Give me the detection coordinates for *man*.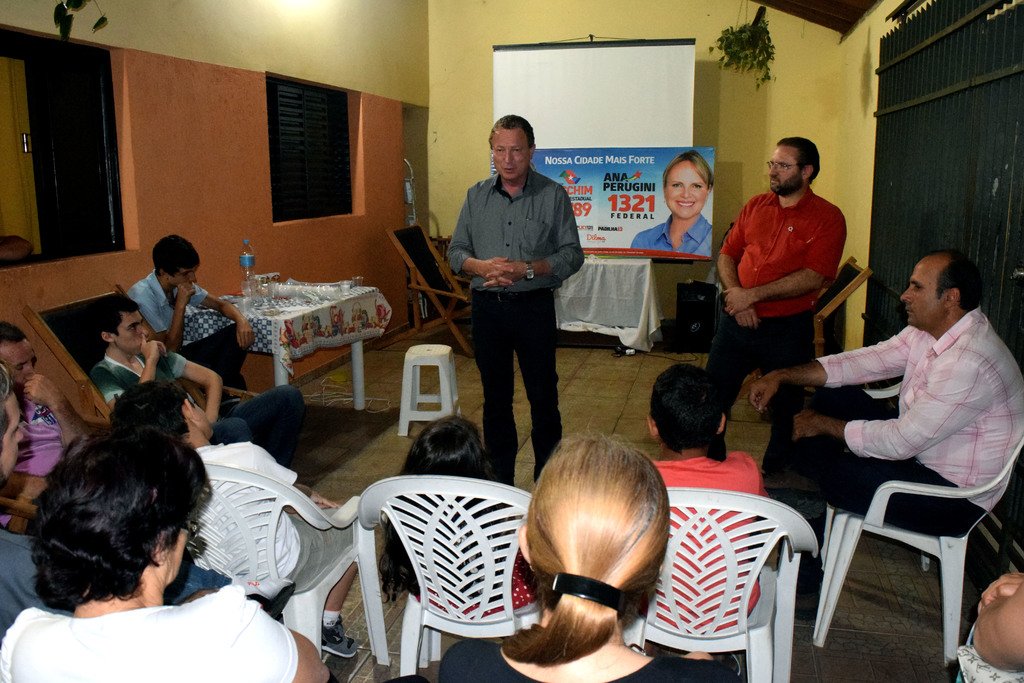
[x1=136, y1=240, x2=255, y2=384].
